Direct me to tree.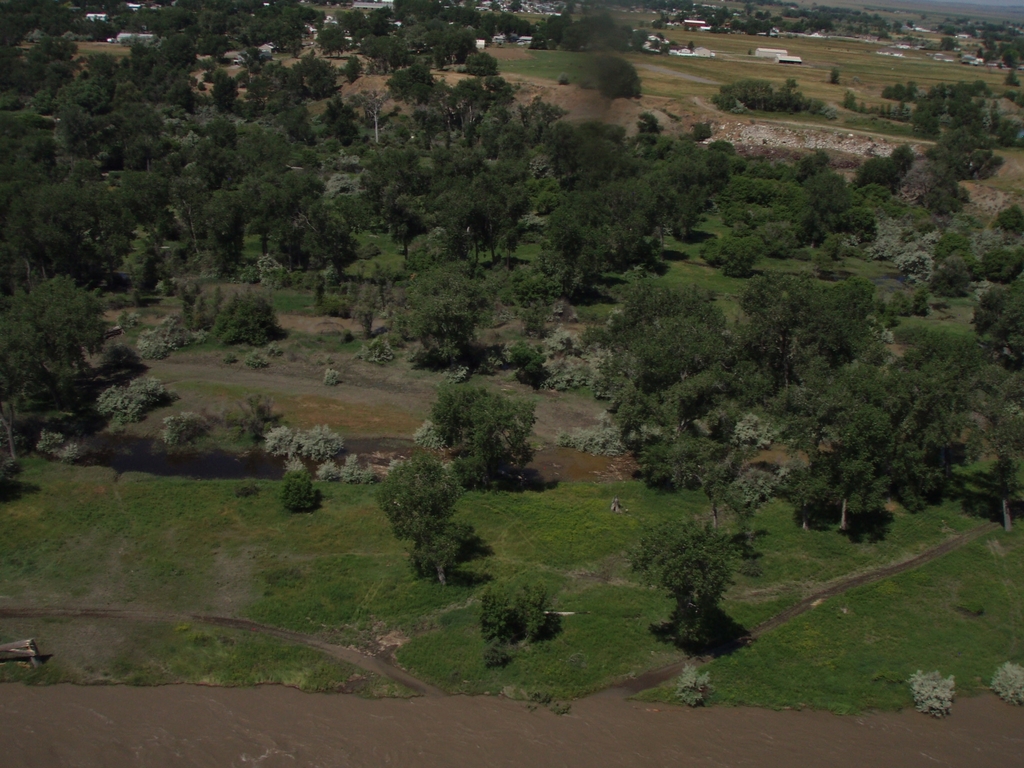
Direction: pyautogui.locateOnScreen(191, 1, 267, 53).
